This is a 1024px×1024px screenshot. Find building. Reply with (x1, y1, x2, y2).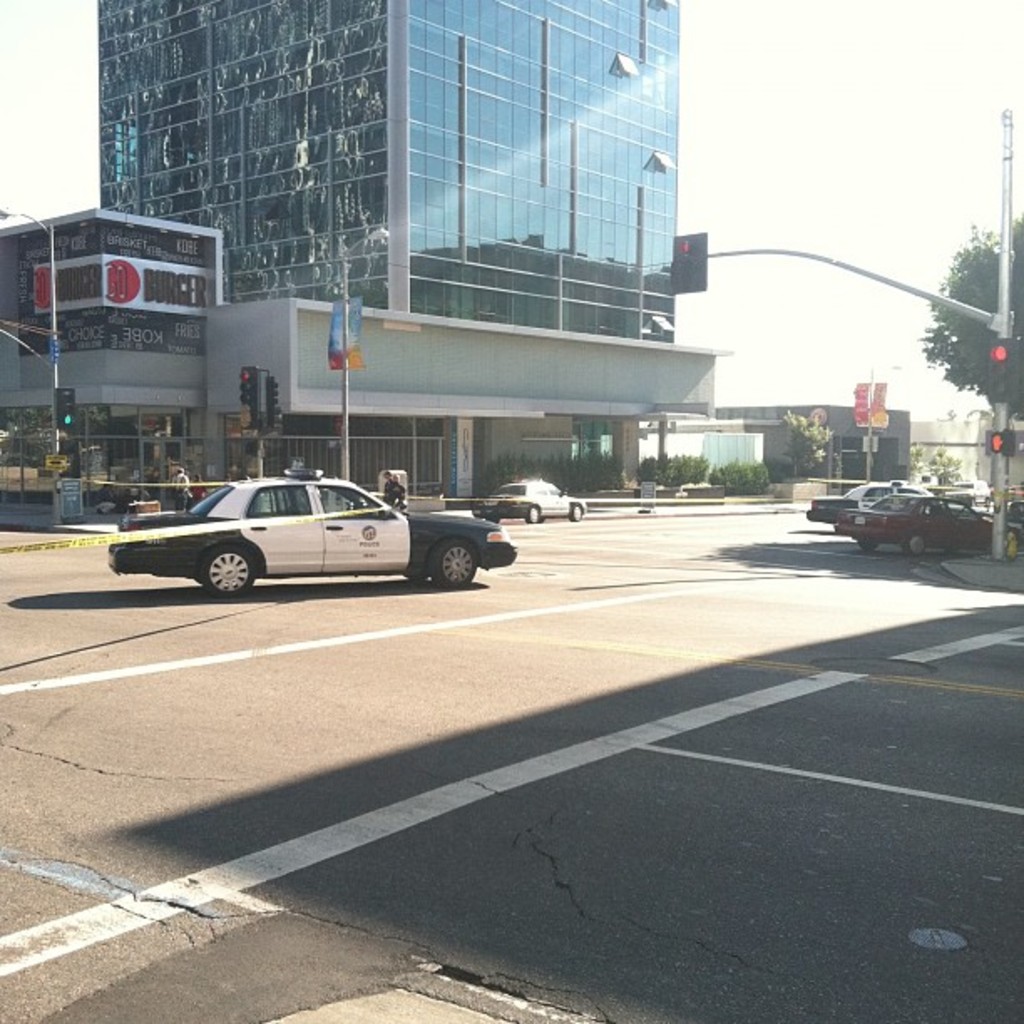
(656, 392, 907, 499).
